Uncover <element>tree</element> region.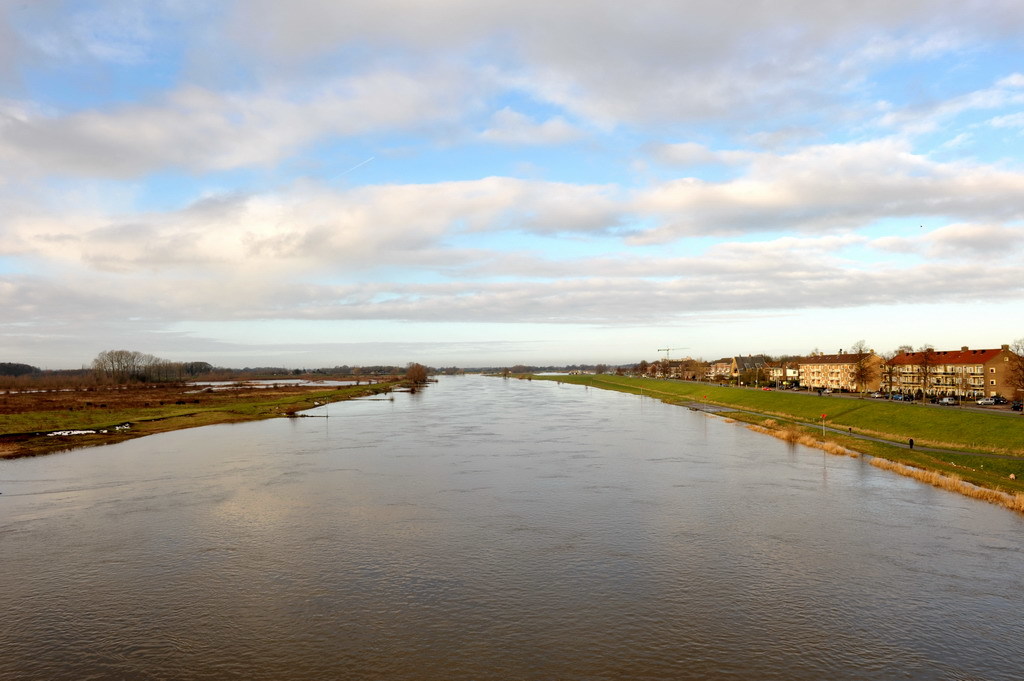
Uncovered: crop(592, 363, 609, 380).
